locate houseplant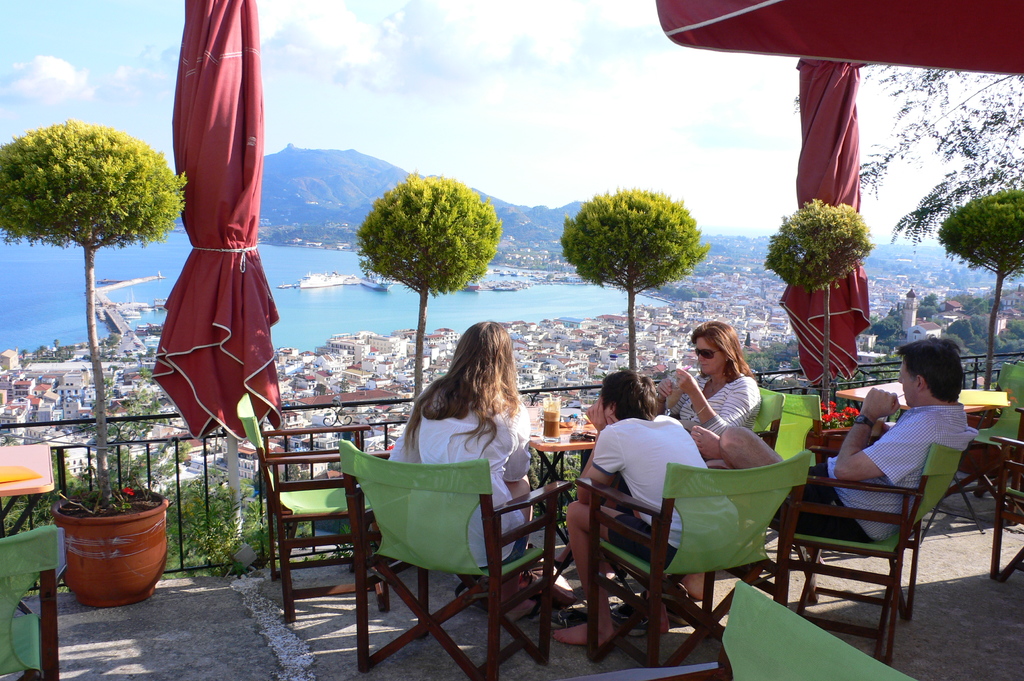
rect(799, 396, 872, 485)
